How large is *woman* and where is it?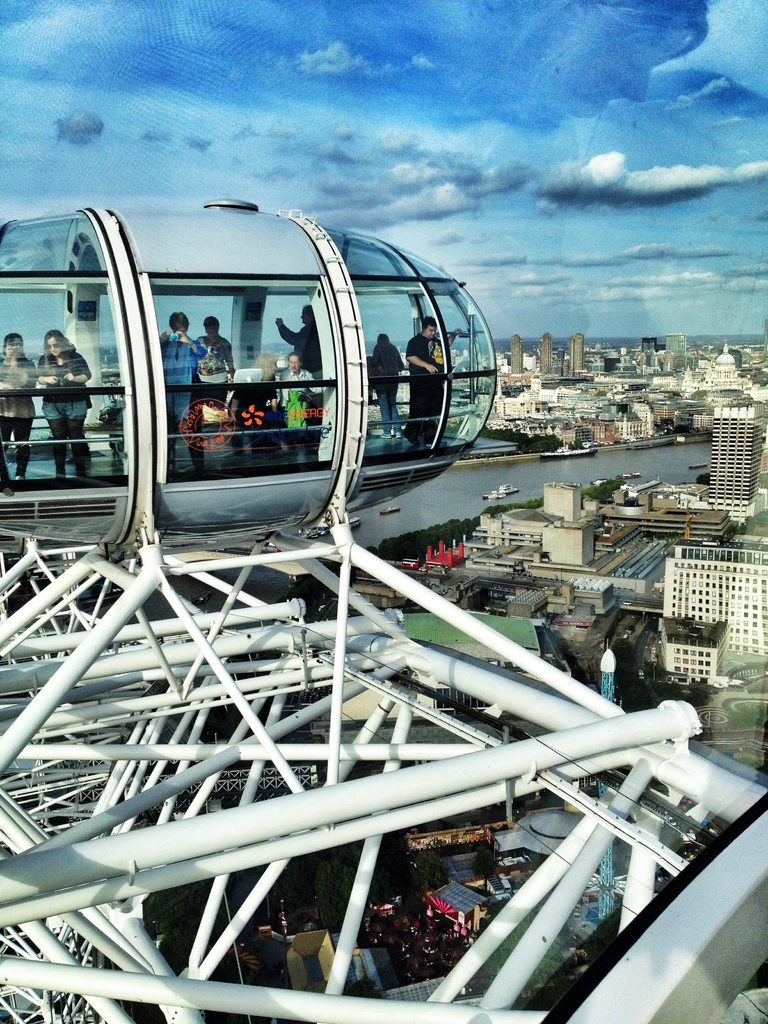
Bounding box: Rect(373, 333, 406, 441).
